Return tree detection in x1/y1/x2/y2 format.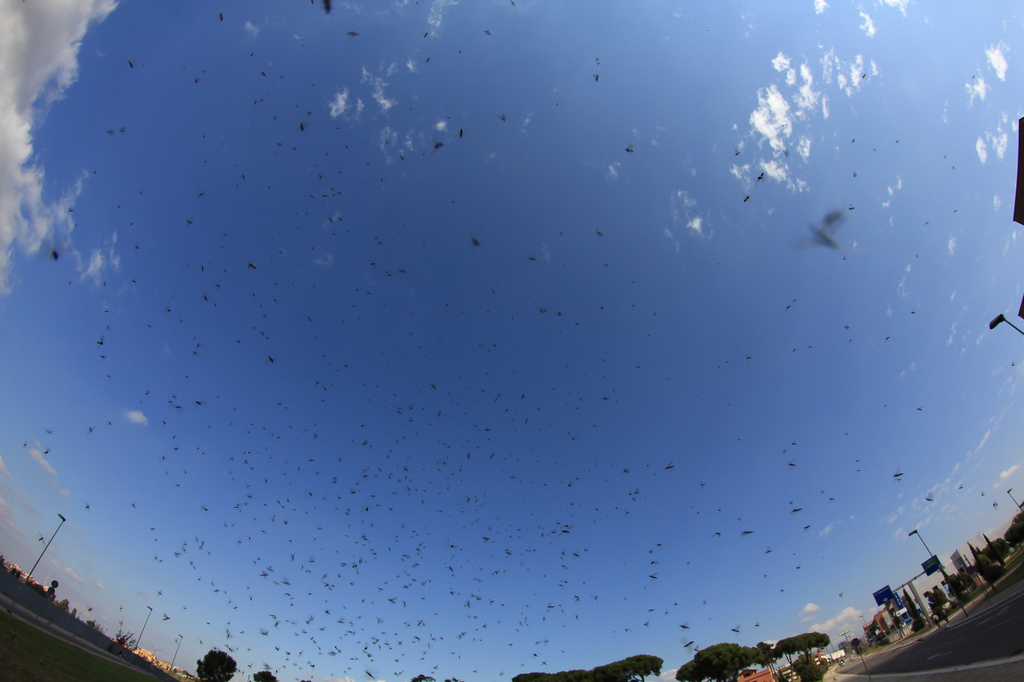
1007/516/1023/551.
